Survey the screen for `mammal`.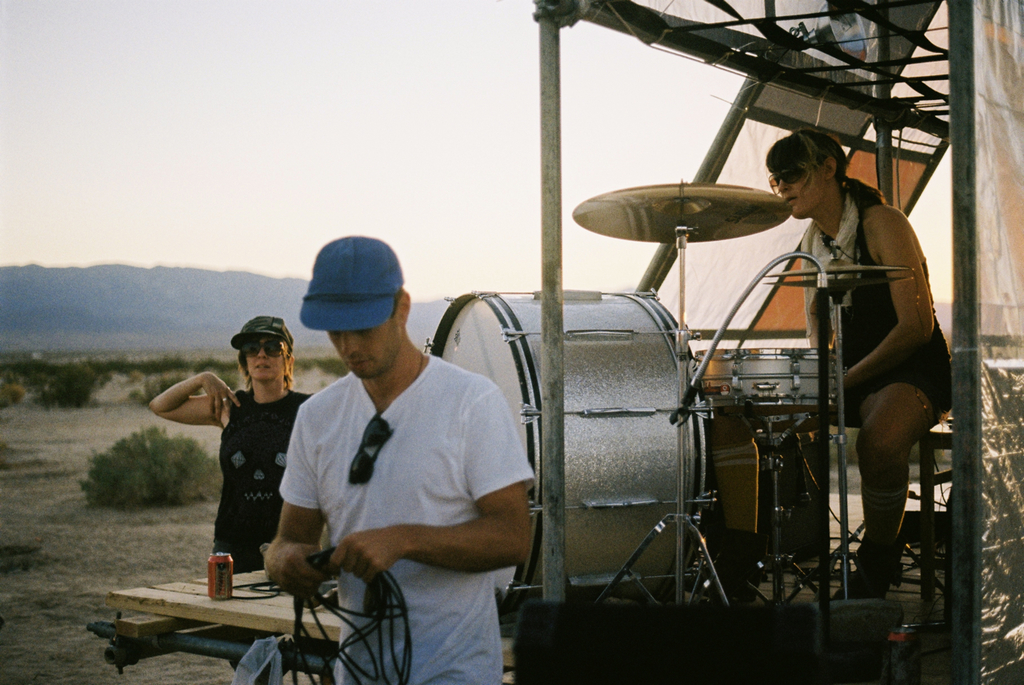
Survey found: 258, 234, 533, 684.
